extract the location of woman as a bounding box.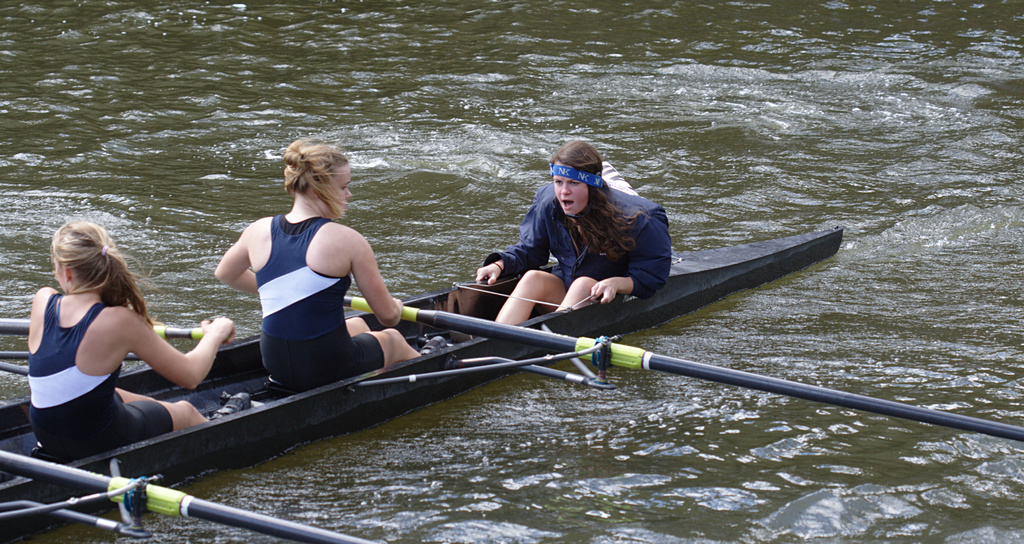
<box>214,140,449,387</box>.
